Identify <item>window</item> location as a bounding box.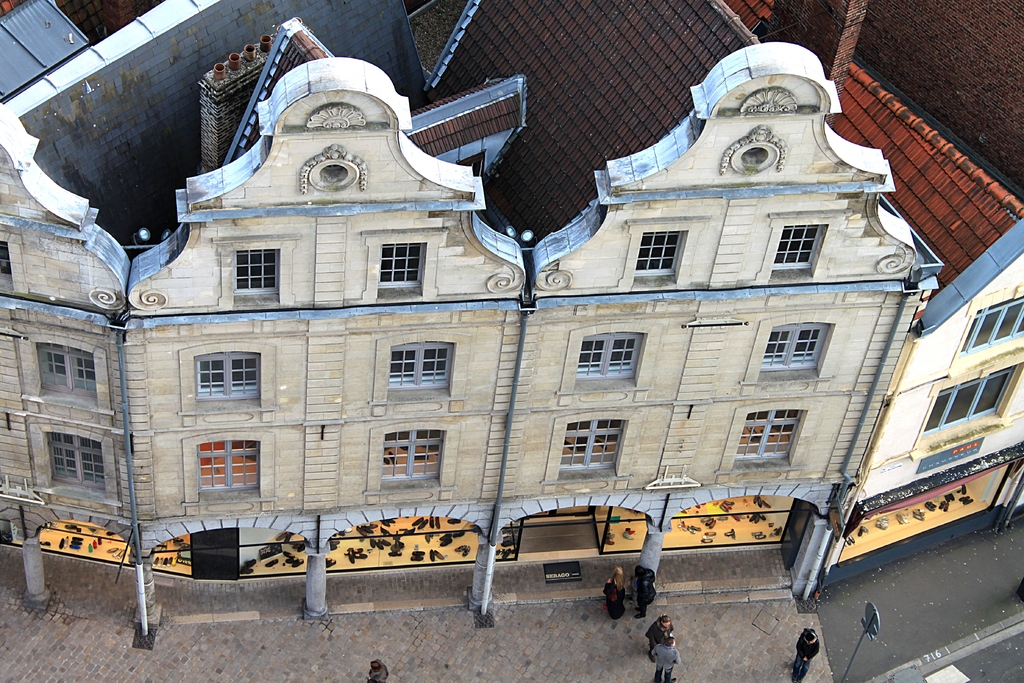
[390,342,456,390].
